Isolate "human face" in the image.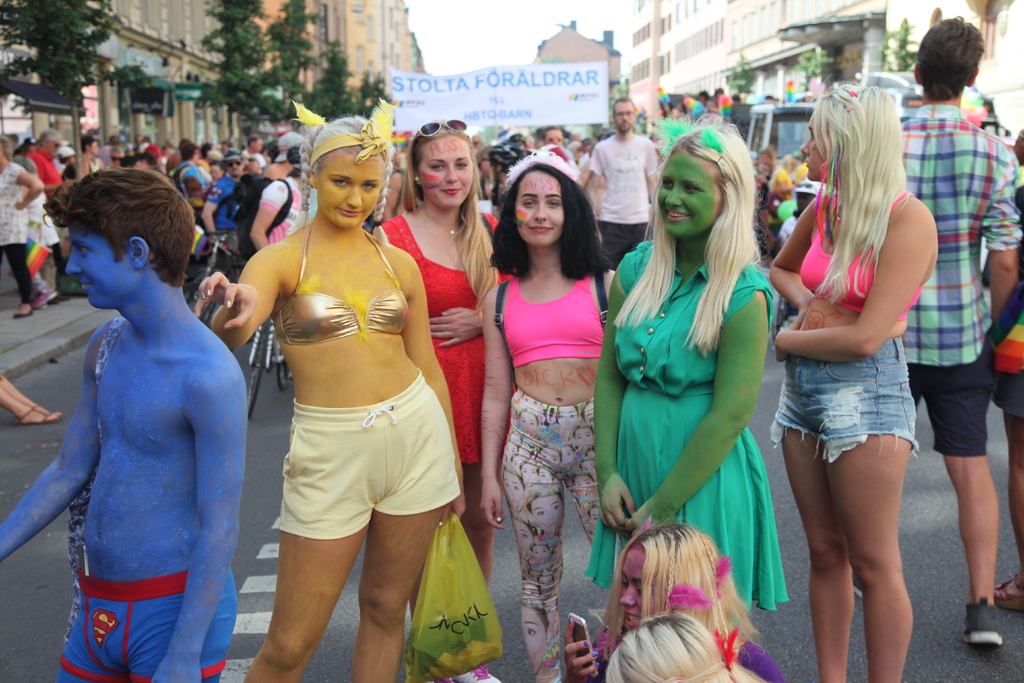
Isolated region: x1=64, y1=213, x2=148, y2=304.
